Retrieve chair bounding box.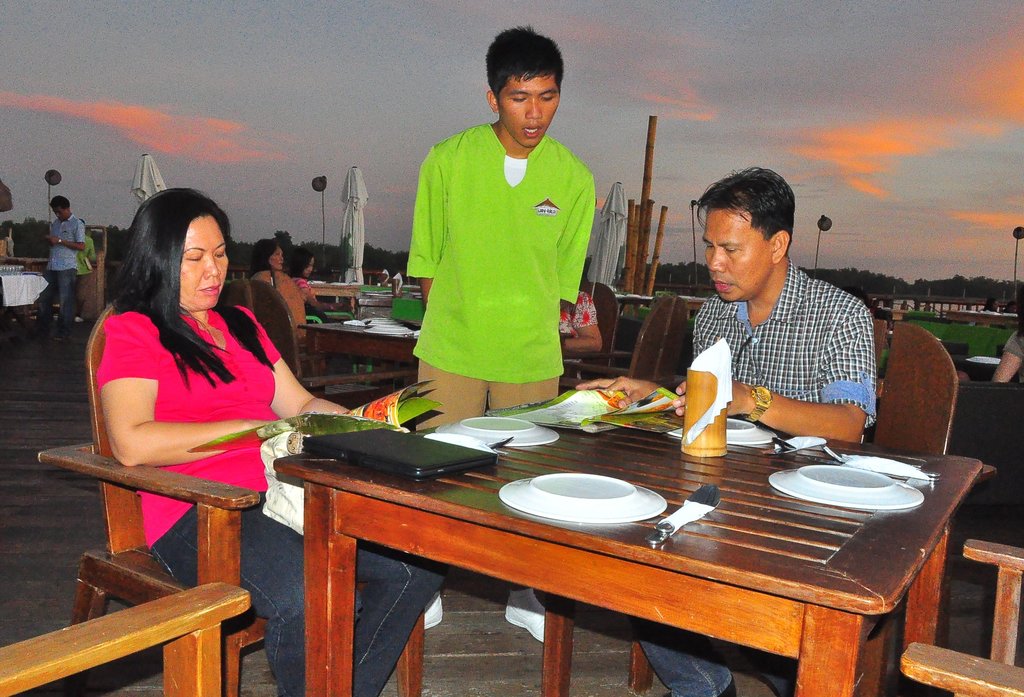
Bounding box: pyautogui.locateOnScreen(0, 579, 251, 696).
